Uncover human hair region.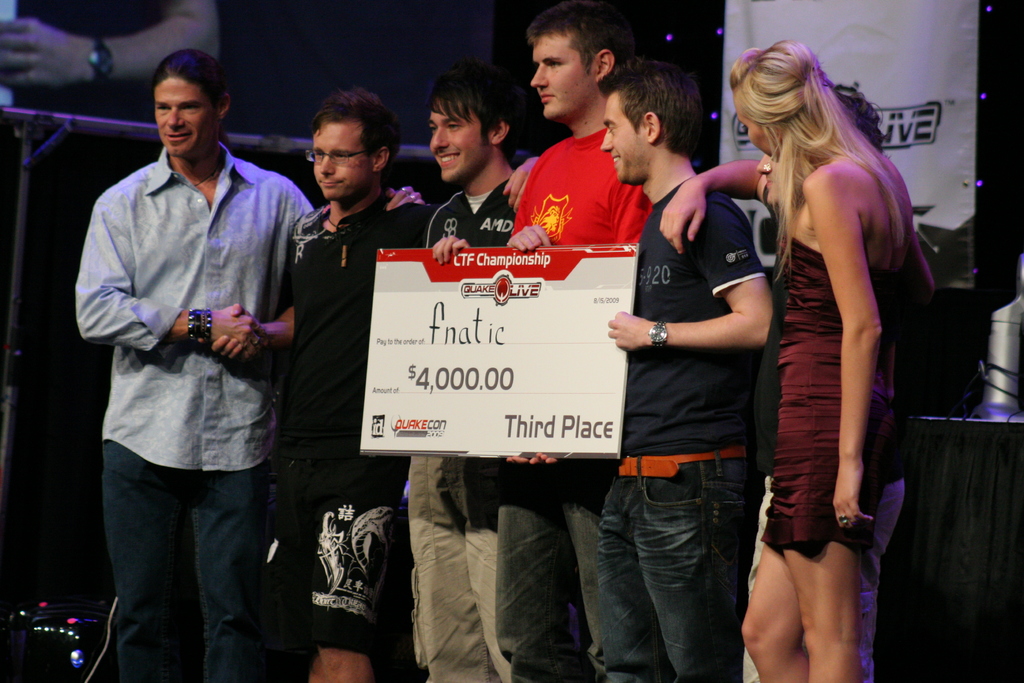
Uncovered: x1=150 y1=49 x2=230 y2=118.
